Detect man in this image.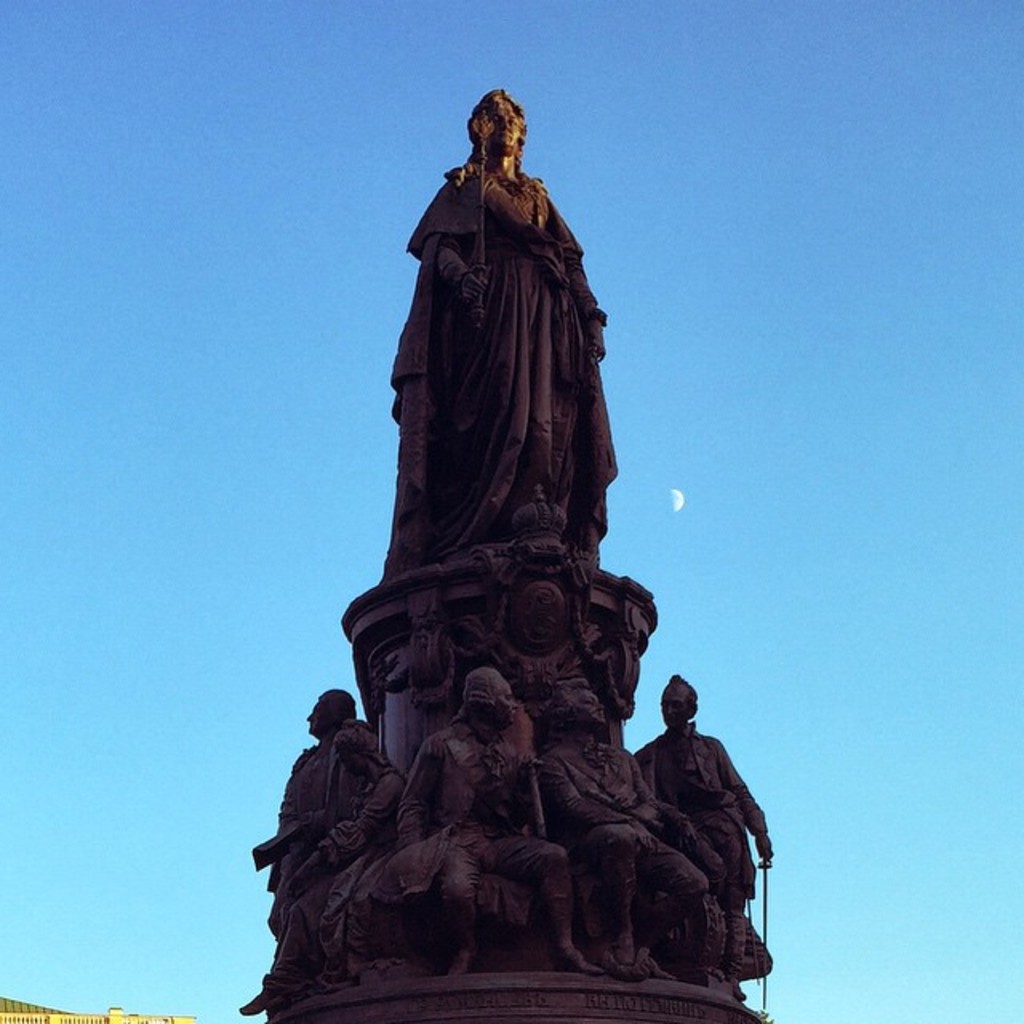
Detection: (635, 677, 778, 1003).
